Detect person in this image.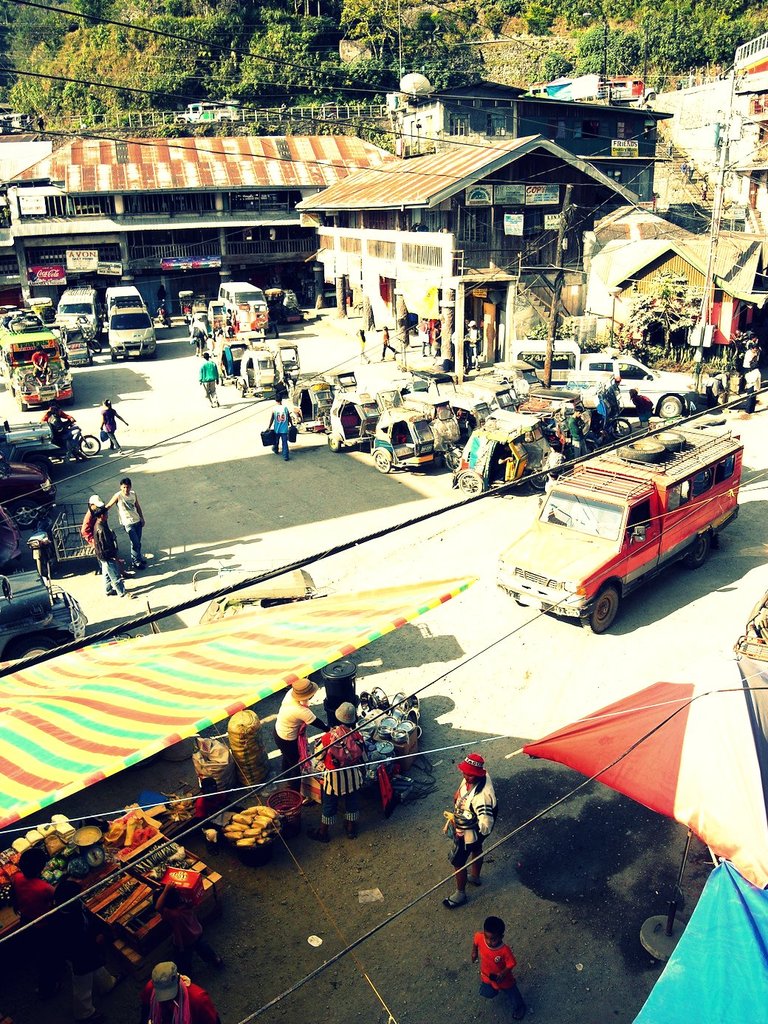
Detection: (436,743,510,904).
